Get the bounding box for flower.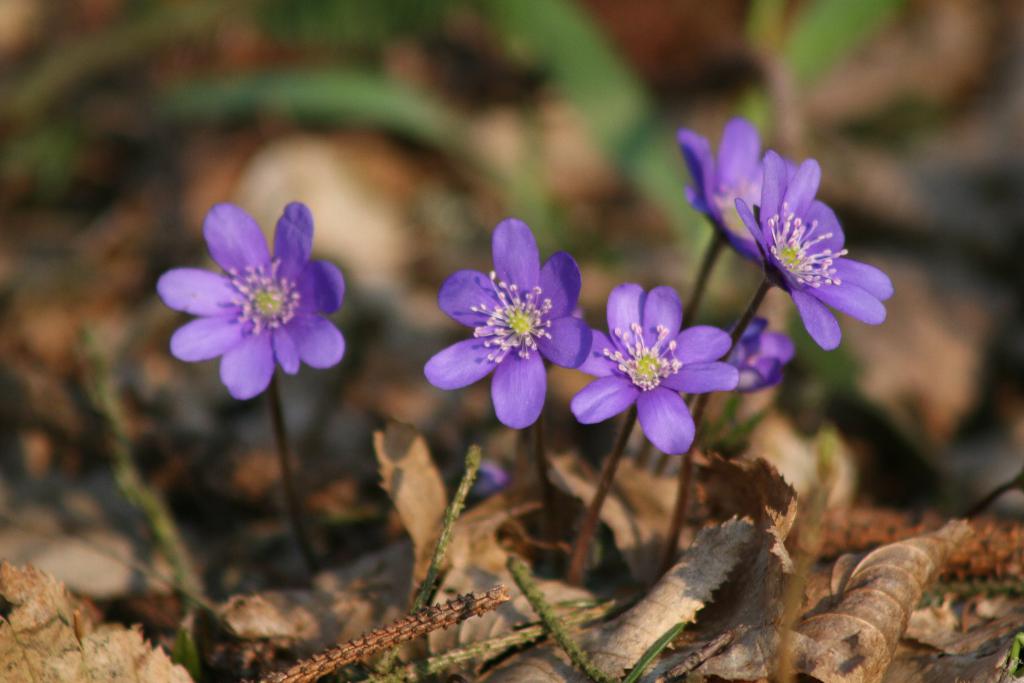
(729, 147, 891, 352).
